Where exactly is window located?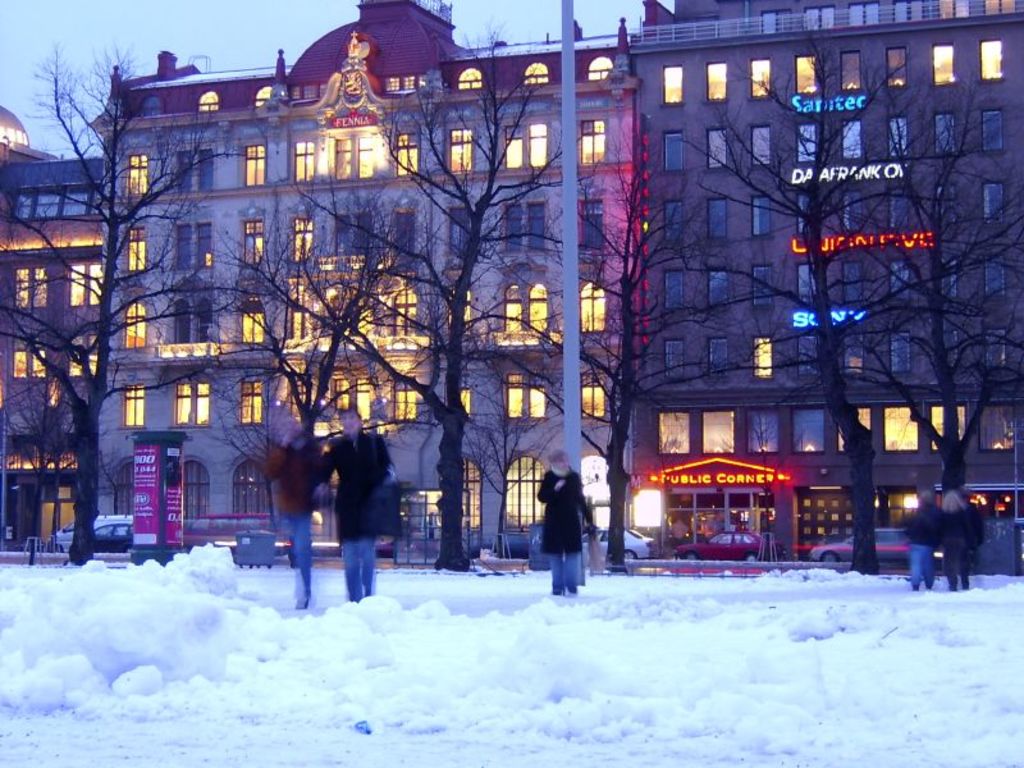
Its bounding box is select_region(713, 197, 727, 241).
